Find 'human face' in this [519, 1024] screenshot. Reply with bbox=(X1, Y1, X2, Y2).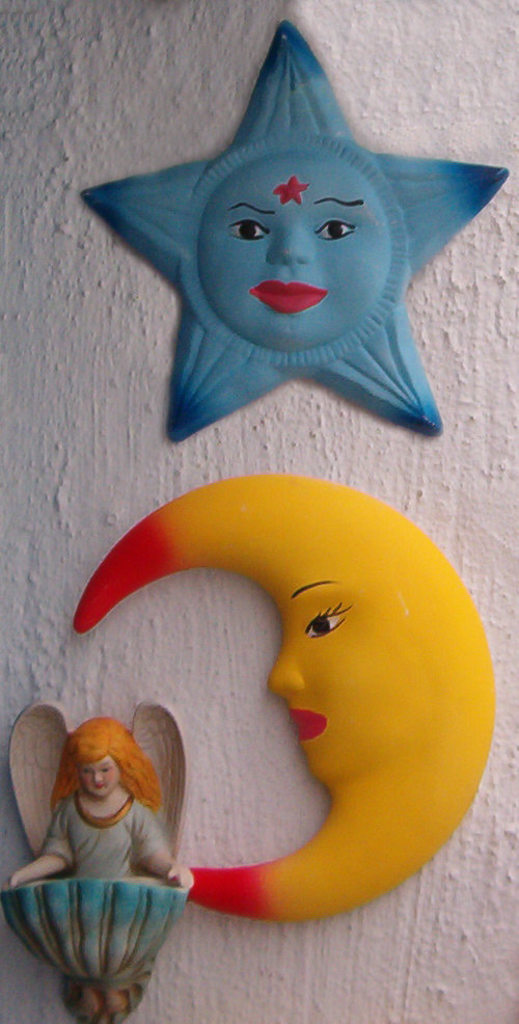
bbox=(78, 750, 121, 797).
